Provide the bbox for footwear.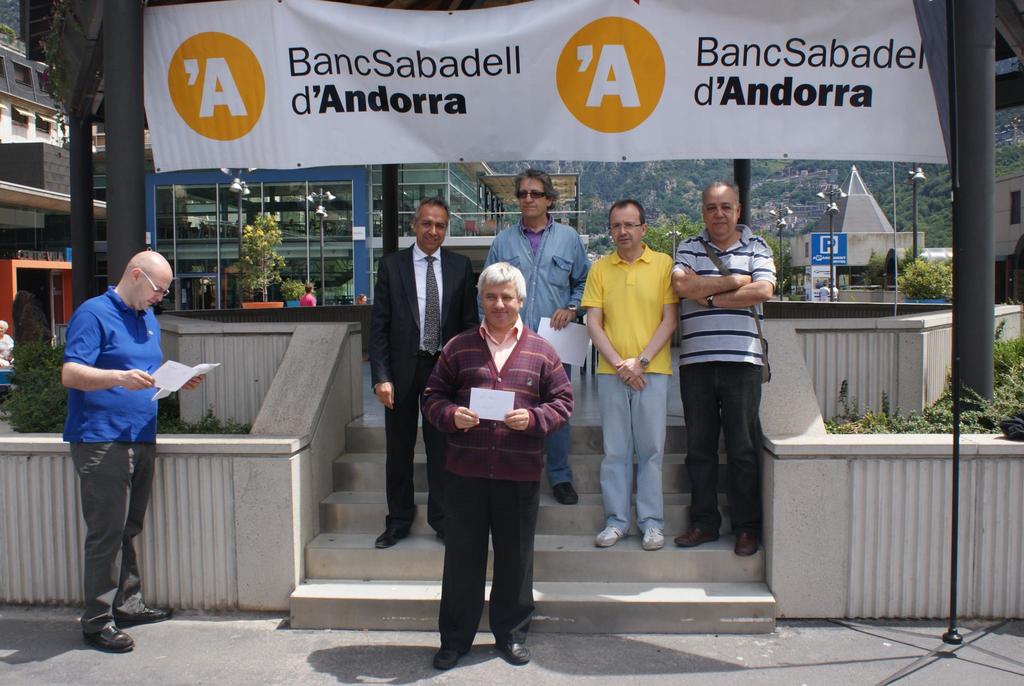
557, 486, 582, 507.
